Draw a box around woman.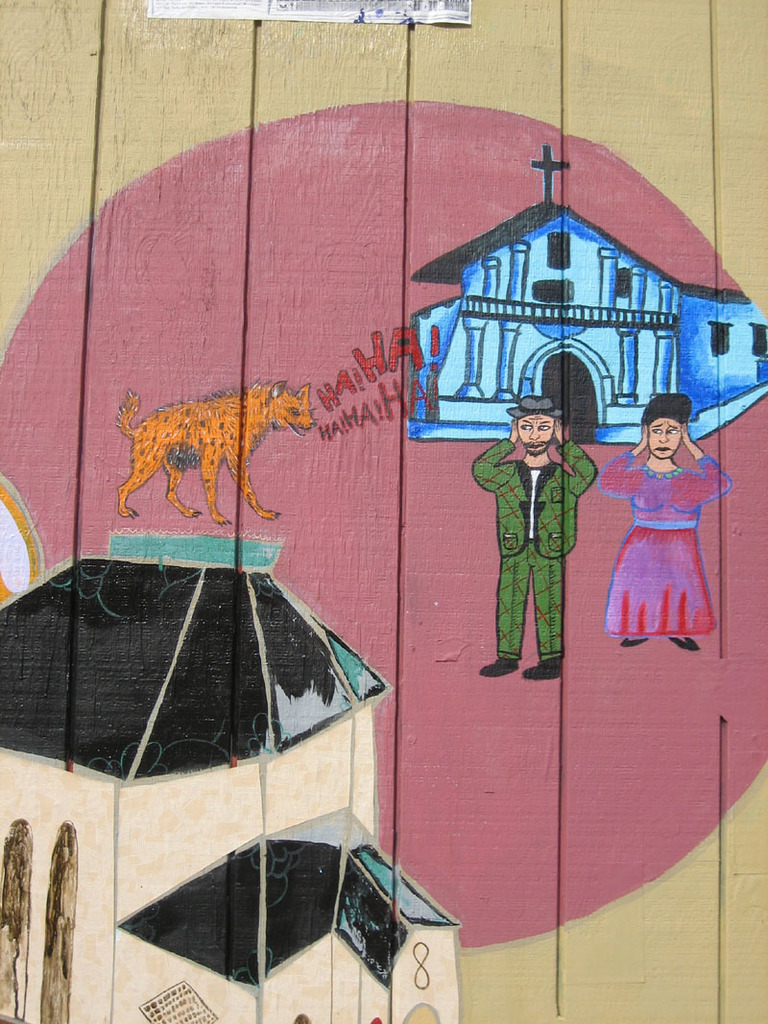
(left=615, top=376, right=753, bottom=638).
